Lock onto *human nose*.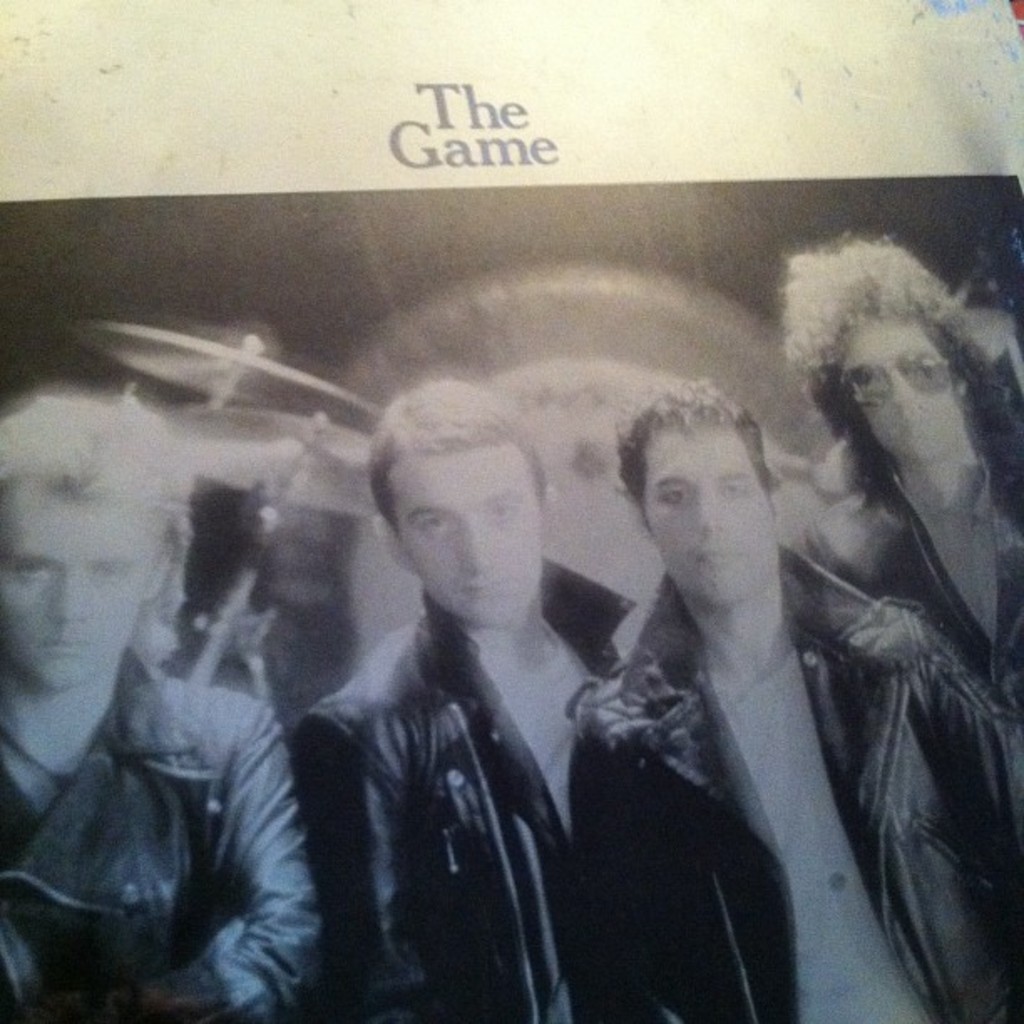
Locked: box=[890, 361, 917, 410].
